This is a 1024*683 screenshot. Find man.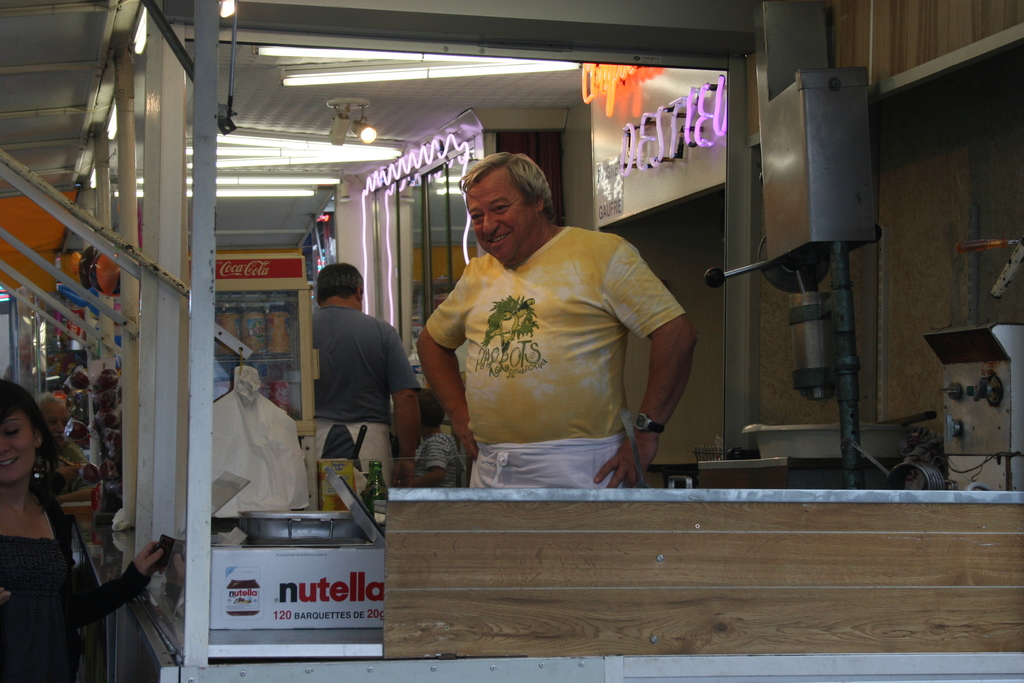
Bounding box: bbox=[310, 261, 420, 492].
